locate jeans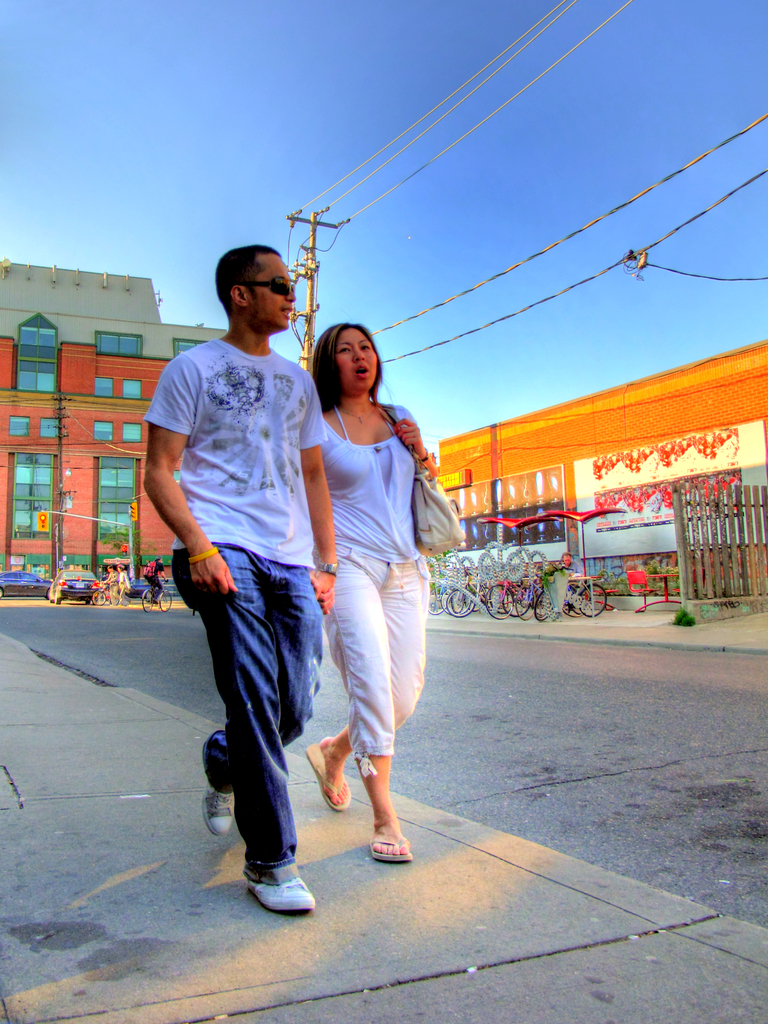
BBox(313, 557, 425, 772)
